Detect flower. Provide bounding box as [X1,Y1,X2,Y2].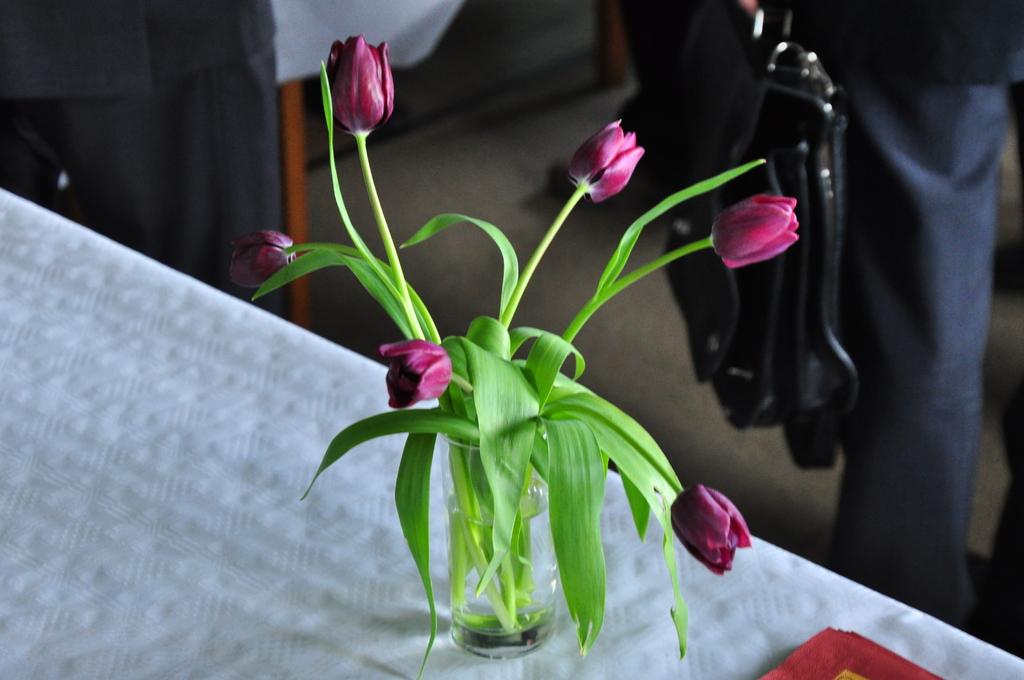
[232,231,294,286].
